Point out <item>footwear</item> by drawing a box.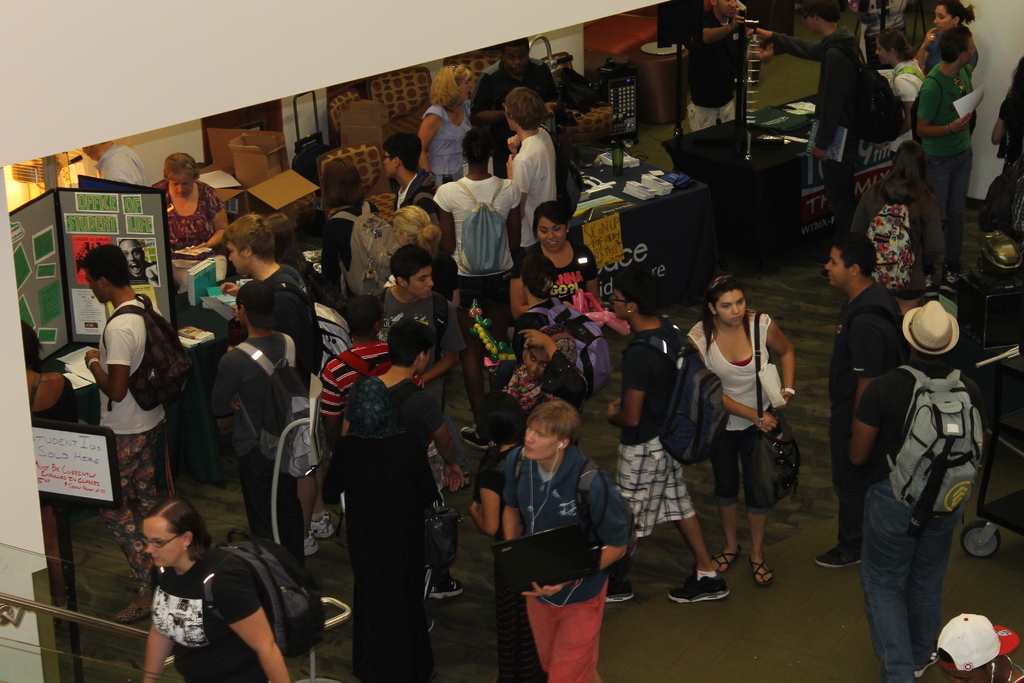
815:543:865:569.
